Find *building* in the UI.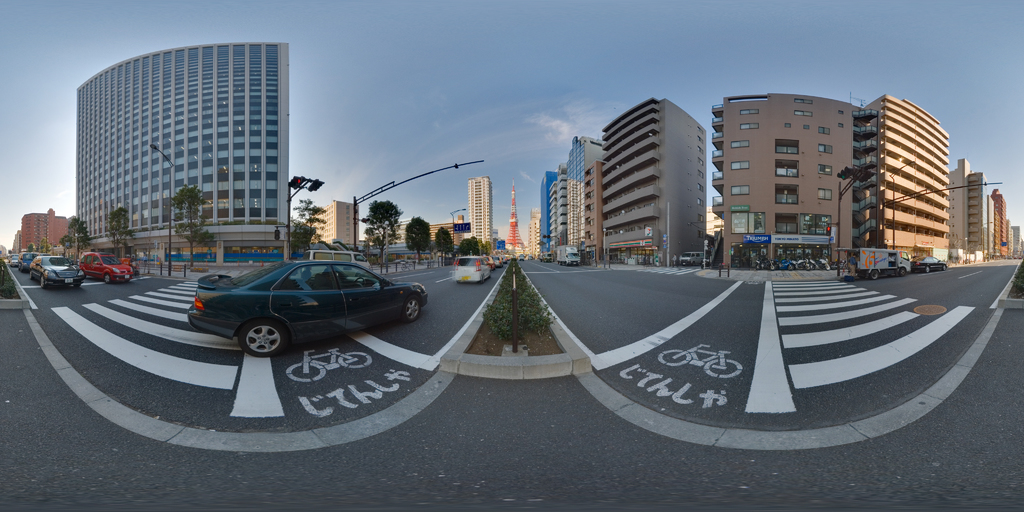
UI element at x1=463 y1=175 x2=495 y2=252.
